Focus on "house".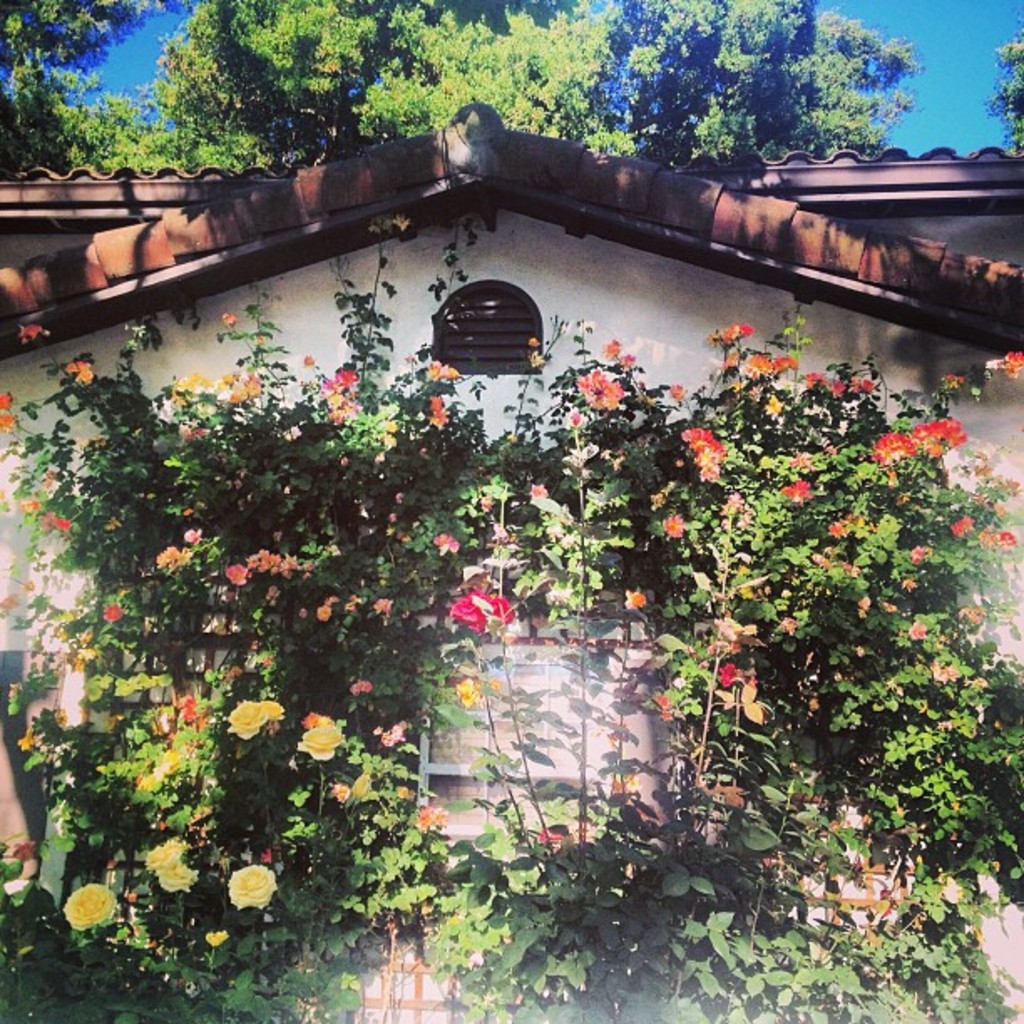
Focused at select_region(0, 146, 1022, 1022).
